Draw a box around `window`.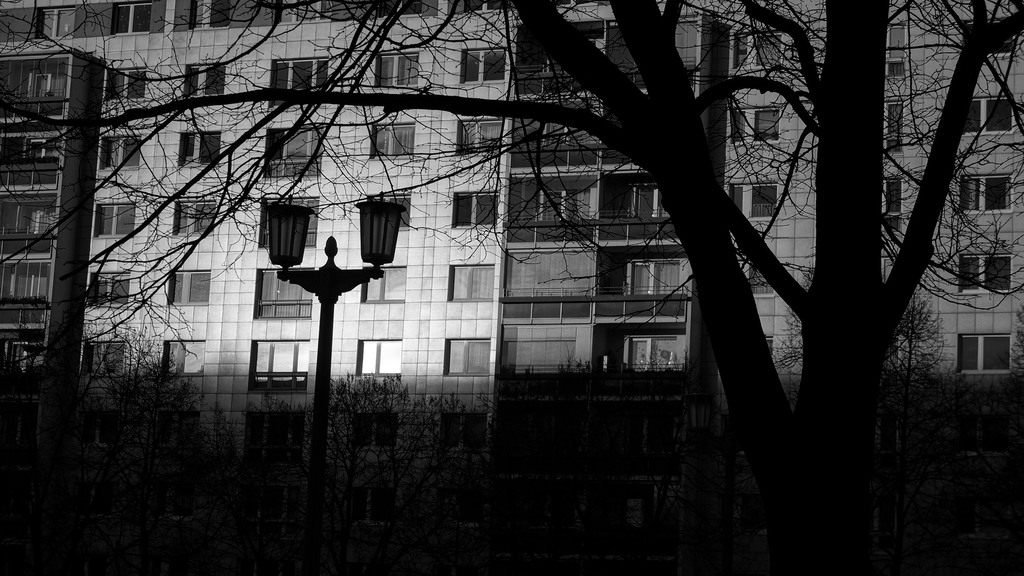
x1=1, y1=54, x2=66, y2=121.
